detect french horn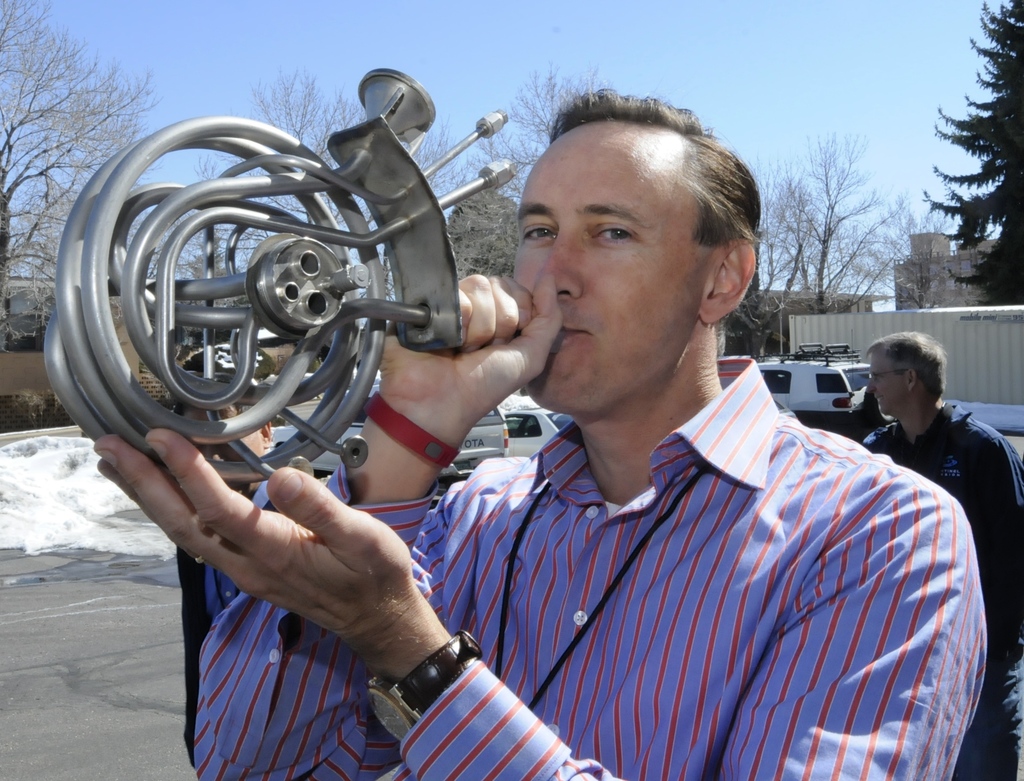
{"left": 38, "top": 49, "right": 536, "bottom": 503}
